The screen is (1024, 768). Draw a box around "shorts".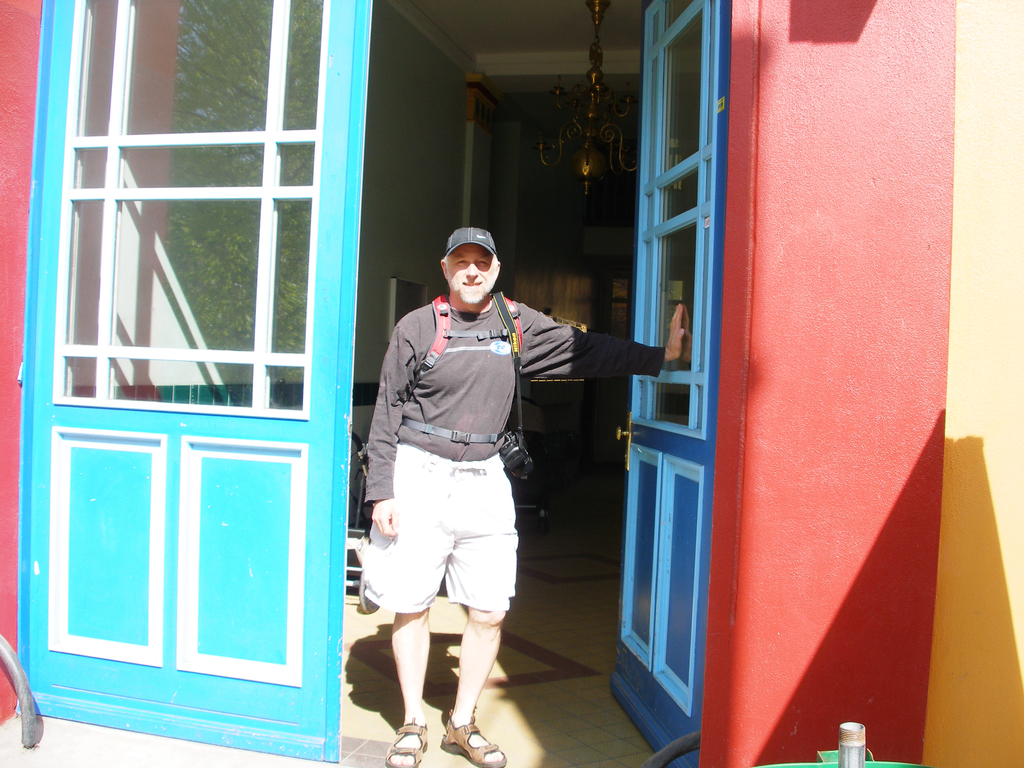
bbox=[364, 443, 519, 612].
